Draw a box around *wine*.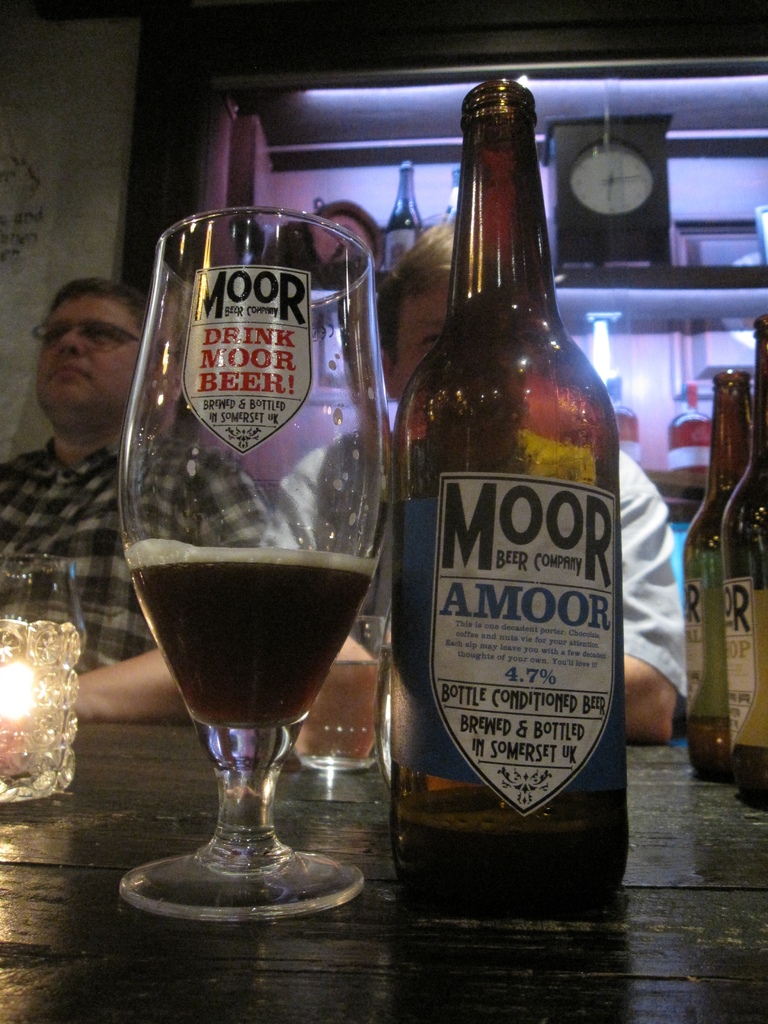
672/363/758/779.
